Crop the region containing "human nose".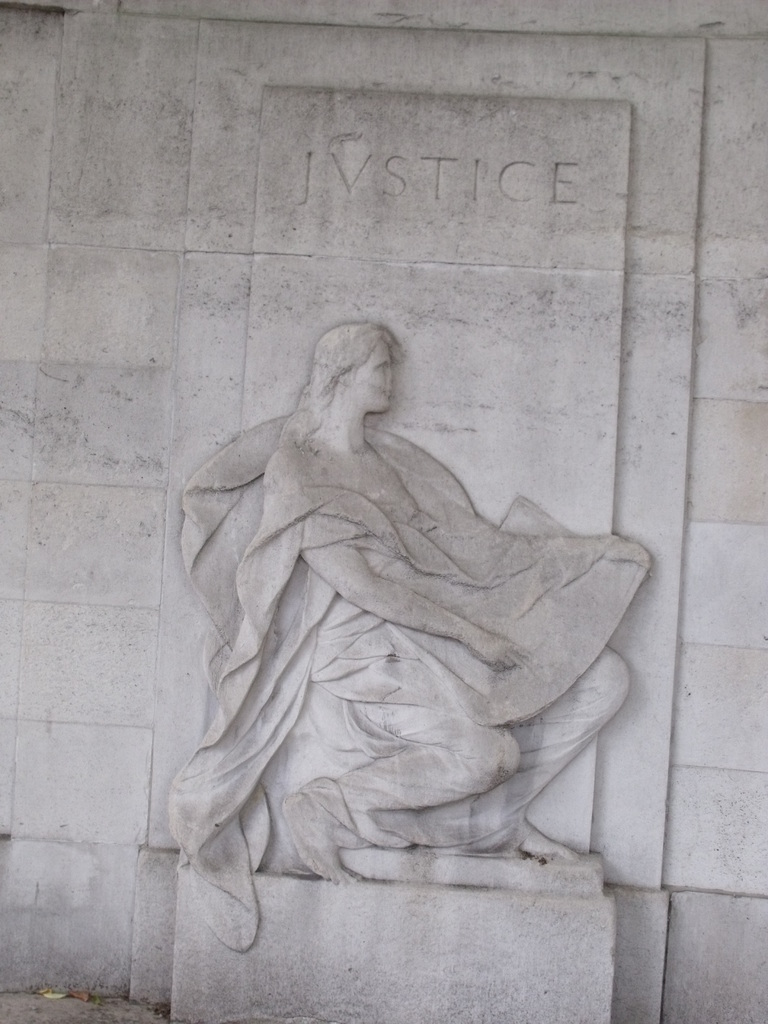
Crop region: locate(382, 365, 394, 382).
